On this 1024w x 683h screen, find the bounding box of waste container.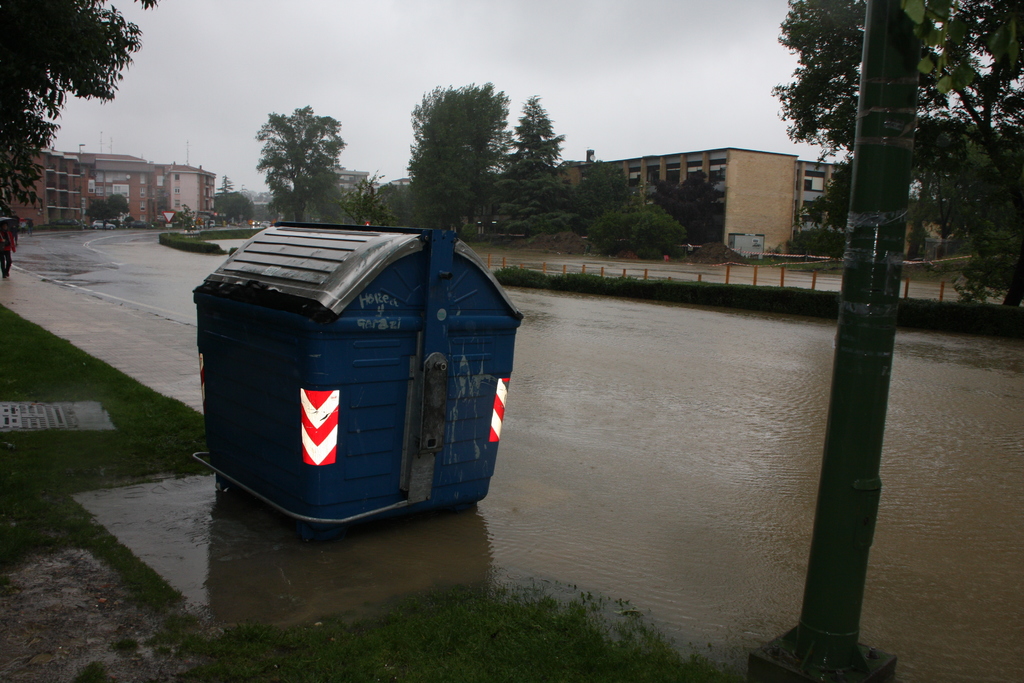
Bounding box: bbox=(167, 217, 506, 547).
